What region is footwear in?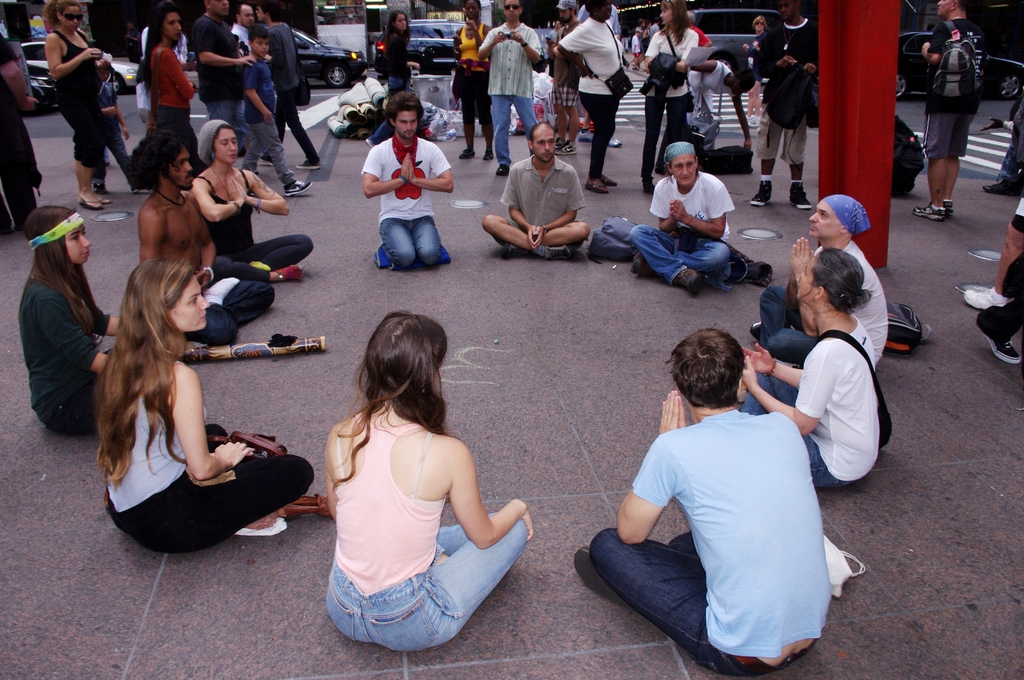
rect(509, 240, 520, 255).
